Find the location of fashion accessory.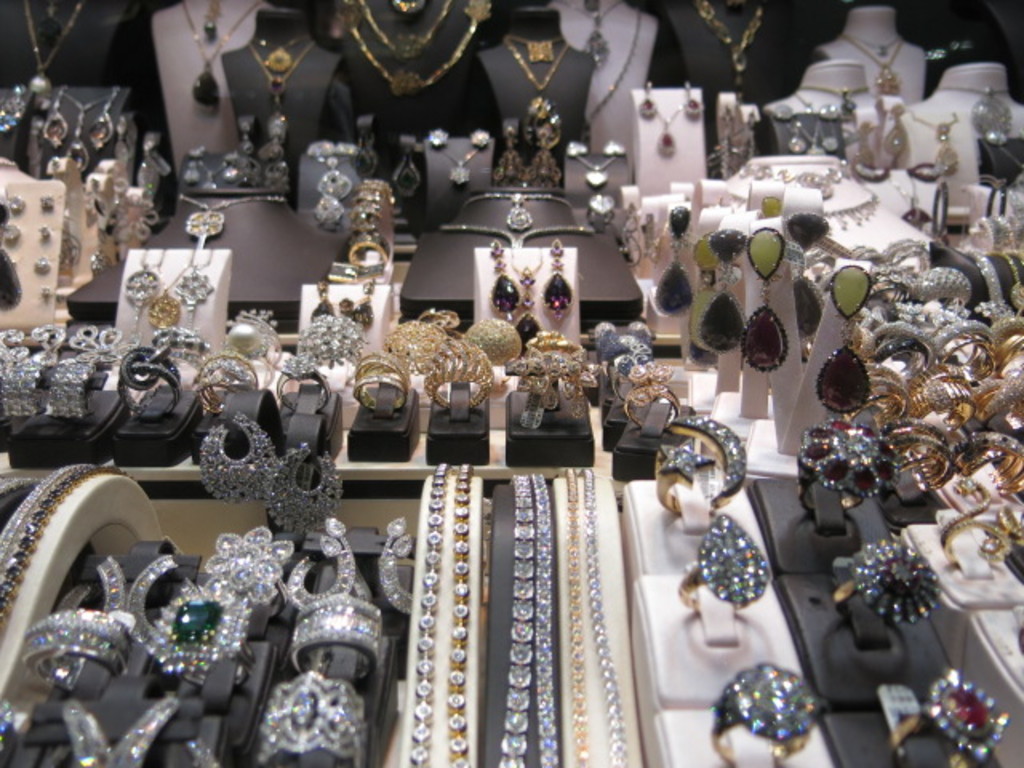
Location: 171, 238, 214, 326.
